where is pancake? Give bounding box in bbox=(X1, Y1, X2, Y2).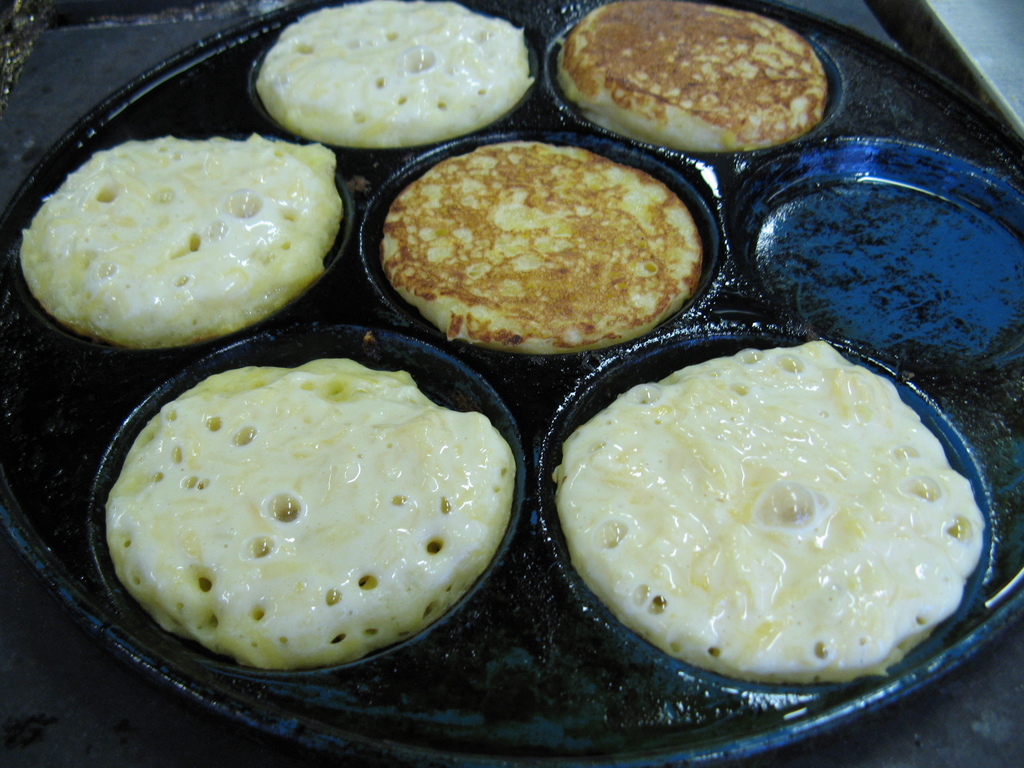
bbox=(386, 132, 706, 360).
